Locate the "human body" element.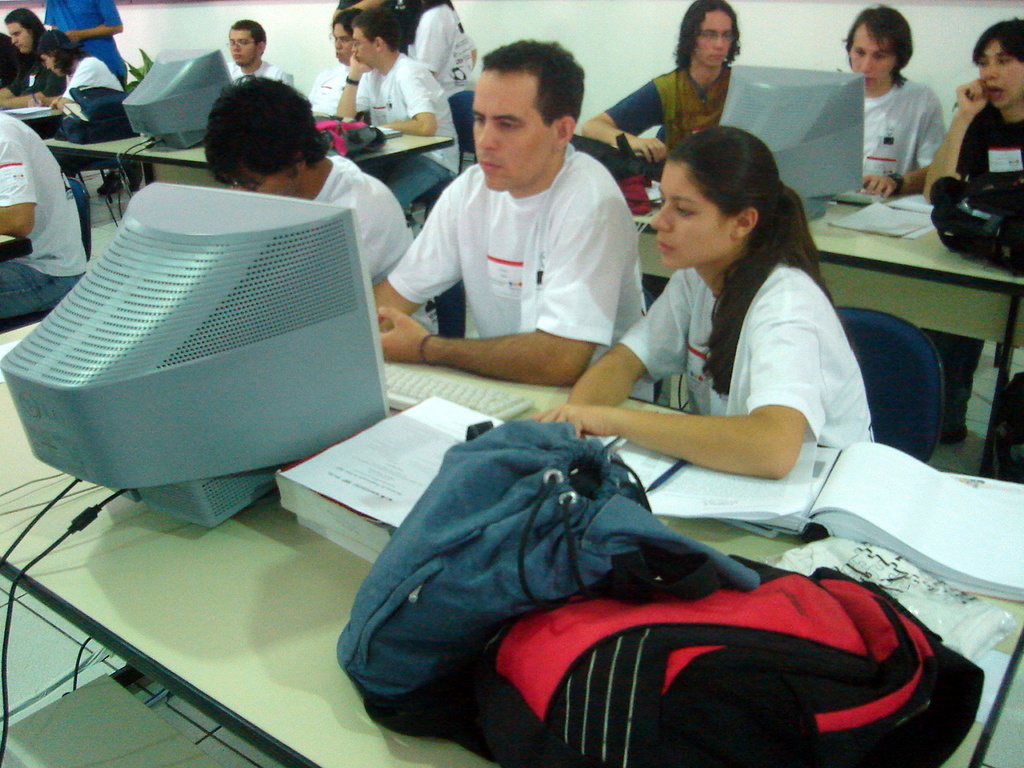
Element bbox: Rect(858, 71, 946, 201).
